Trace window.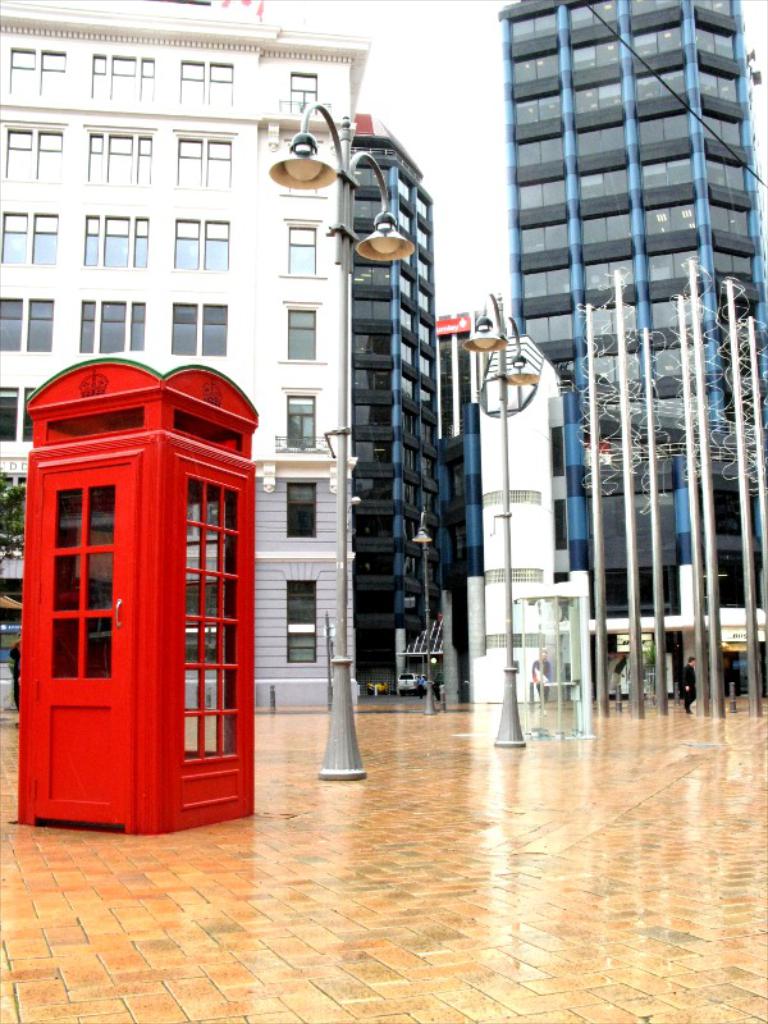
Traced to box=[509, 12, 558, 38].
